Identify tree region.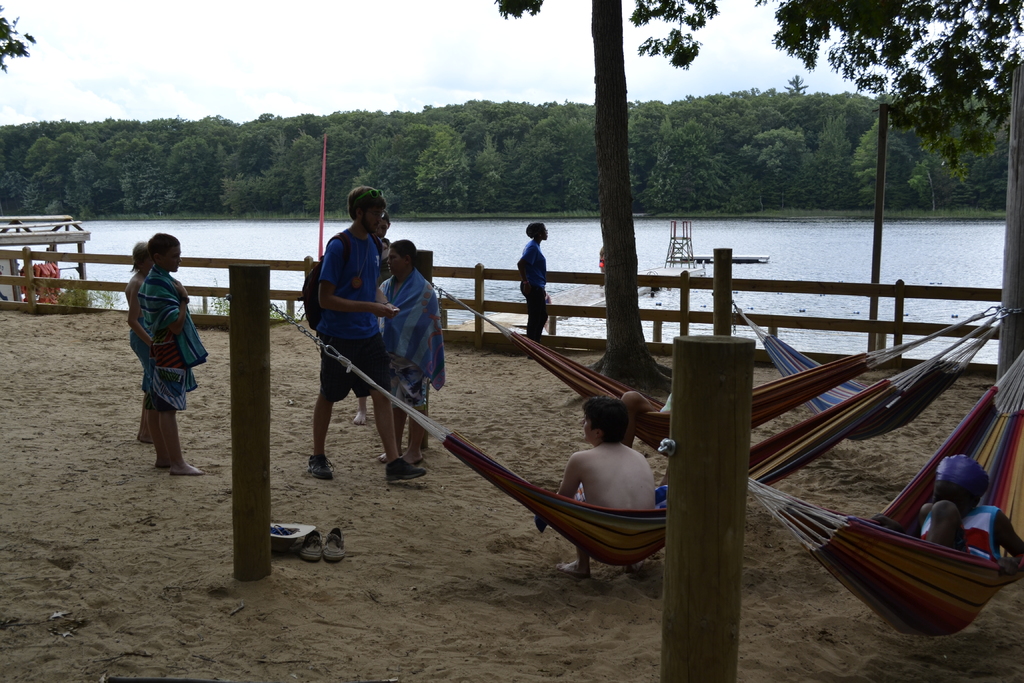
Region: [628,100,689,211].
